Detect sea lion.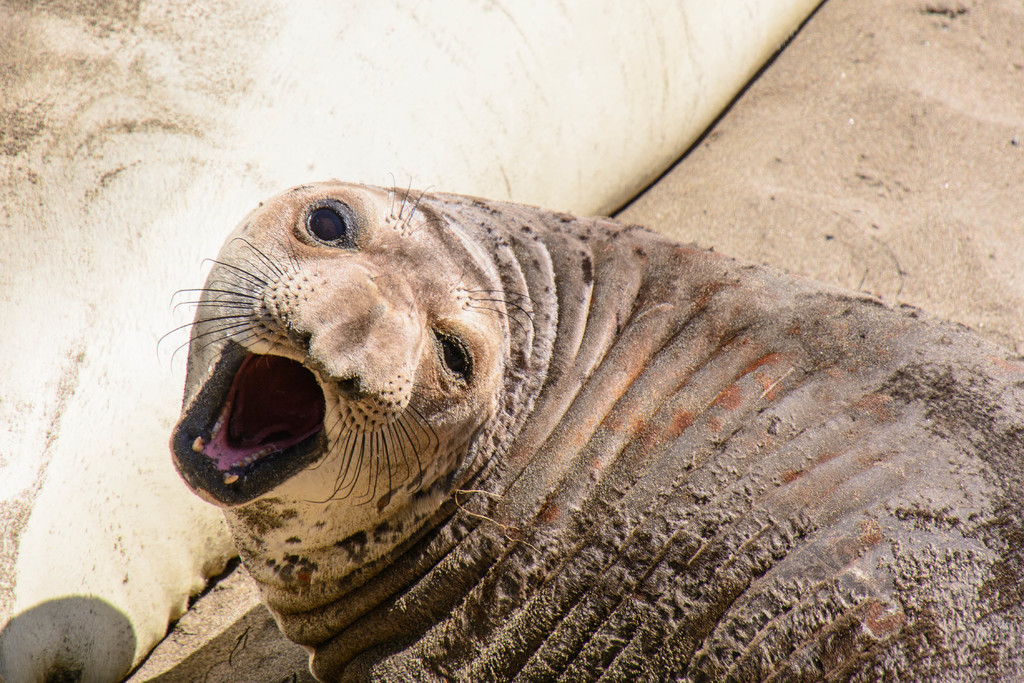
Detected at left=159, top=180, right=1023, bottom=682.
